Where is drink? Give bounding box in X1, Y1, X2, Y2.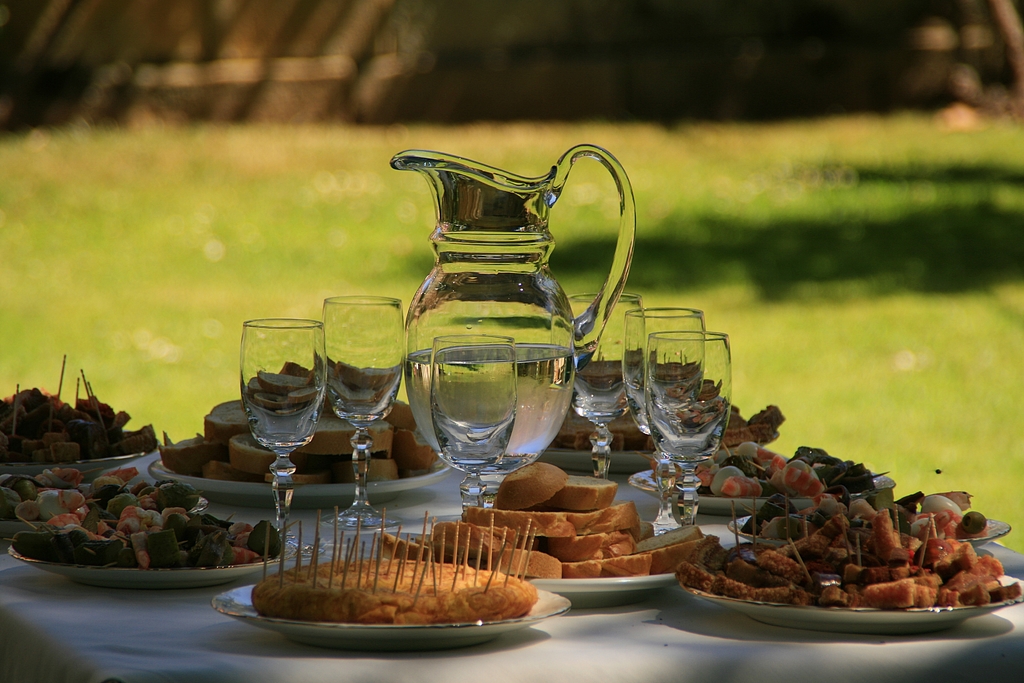
403, 337, 584, 472.
